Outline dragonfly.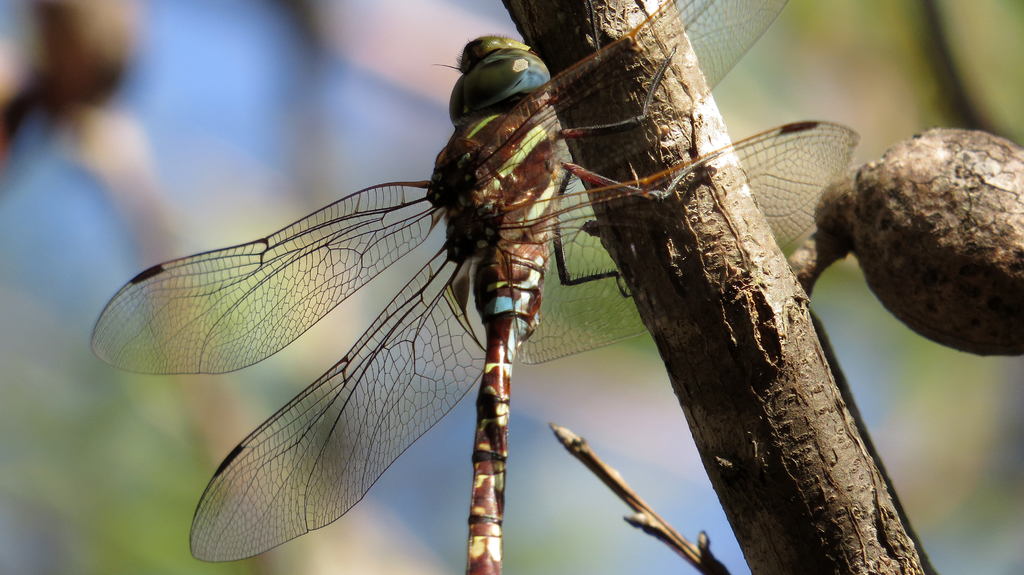
Outline: Rect(90, 0, 863, 574).
